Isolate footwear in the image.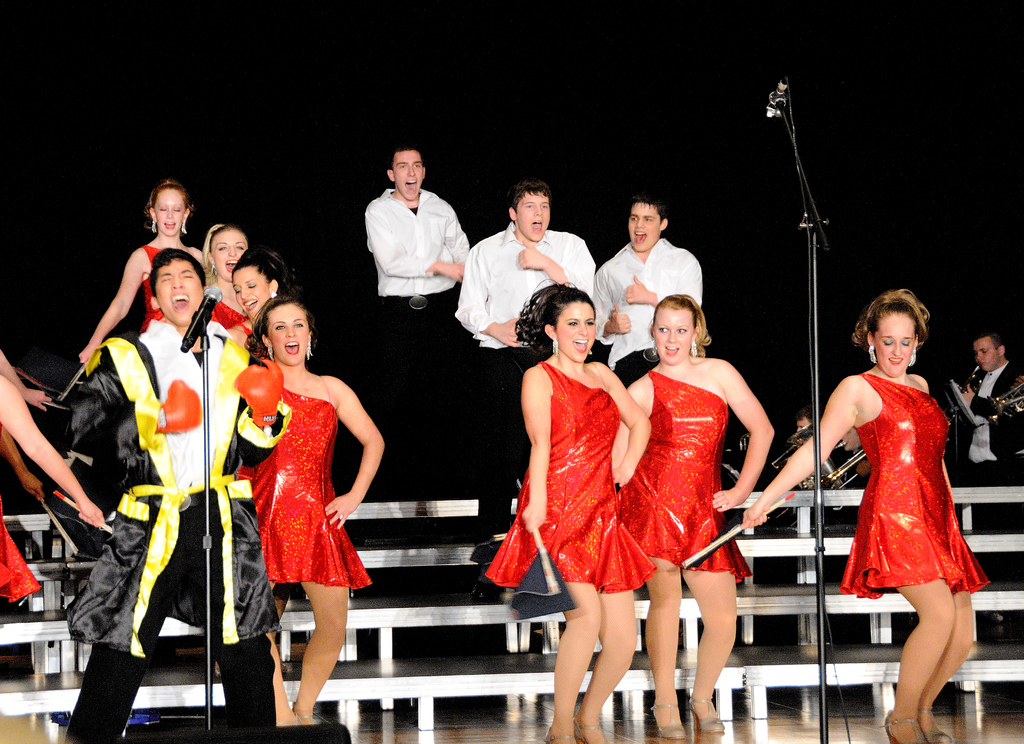
Isolated region: box=[915, 707, 957, 743].
